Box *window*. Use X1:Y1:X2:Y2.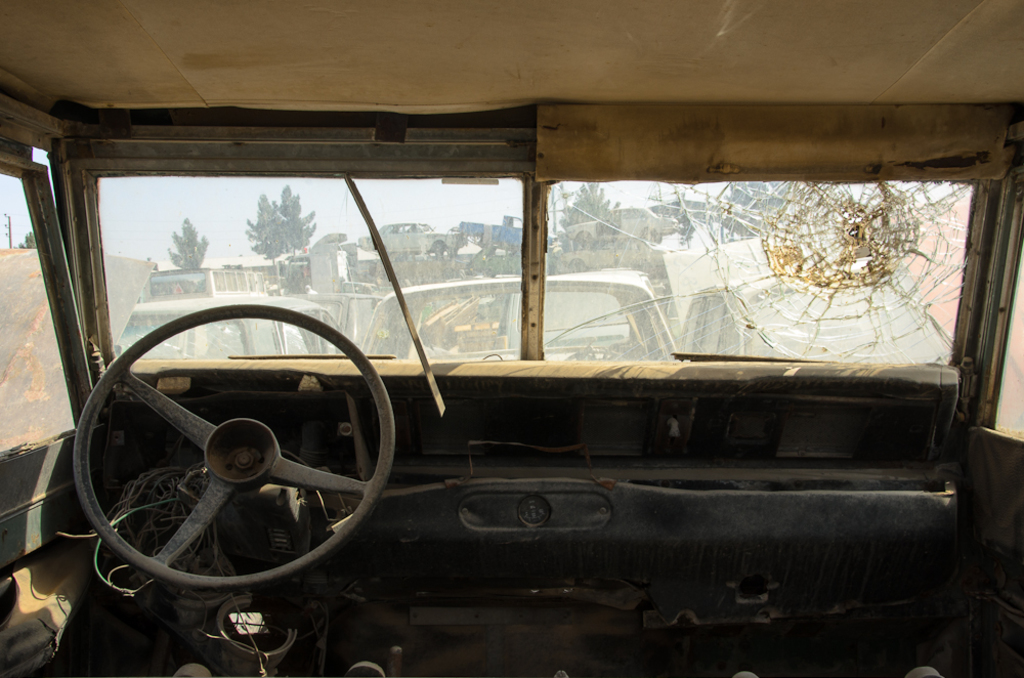
279:323:317:355.
